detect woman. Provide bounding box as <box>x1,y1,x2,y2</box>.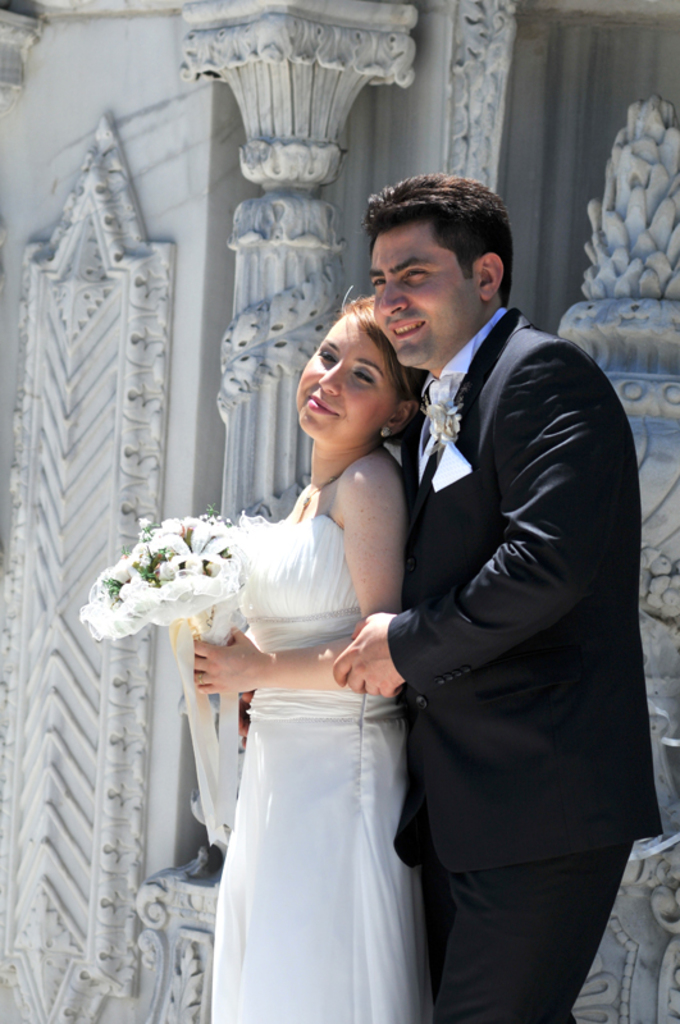
<box>164,285,446,1023</box>.
